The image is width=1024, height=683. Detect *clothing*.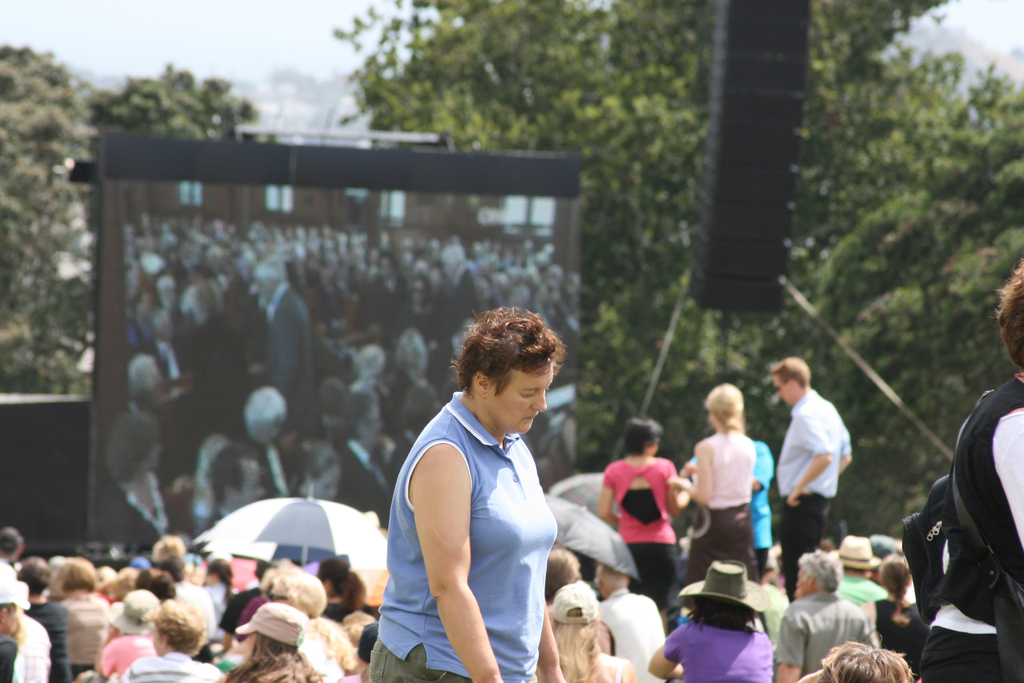
Detection: 320,600,348,627.
